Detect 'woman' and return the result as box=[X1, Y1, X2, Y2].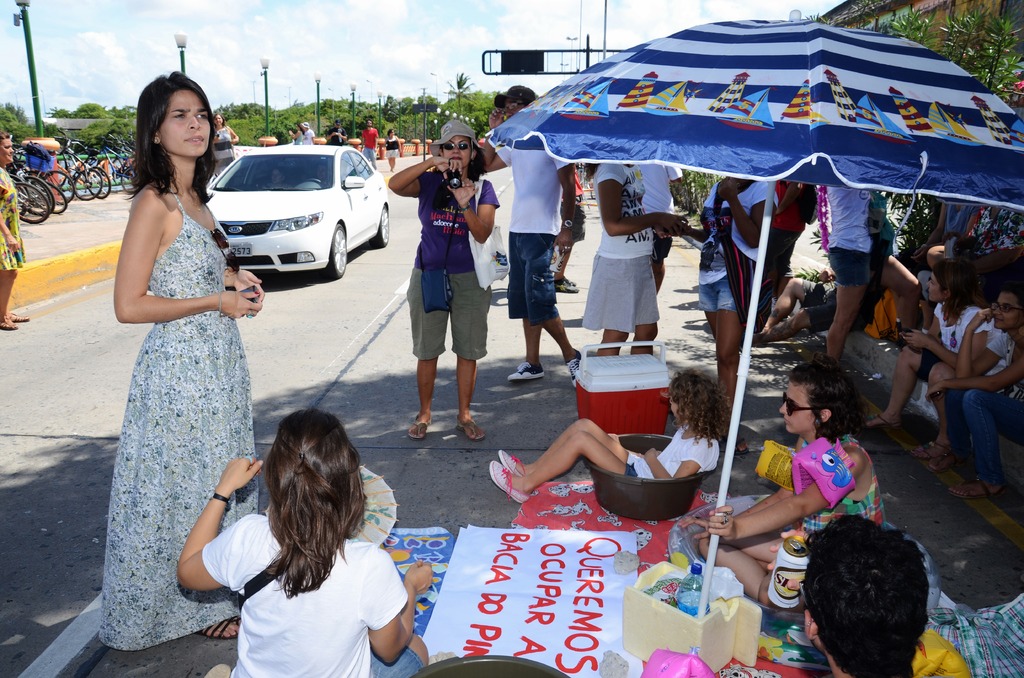
box=[178, 408, 435, 677].
